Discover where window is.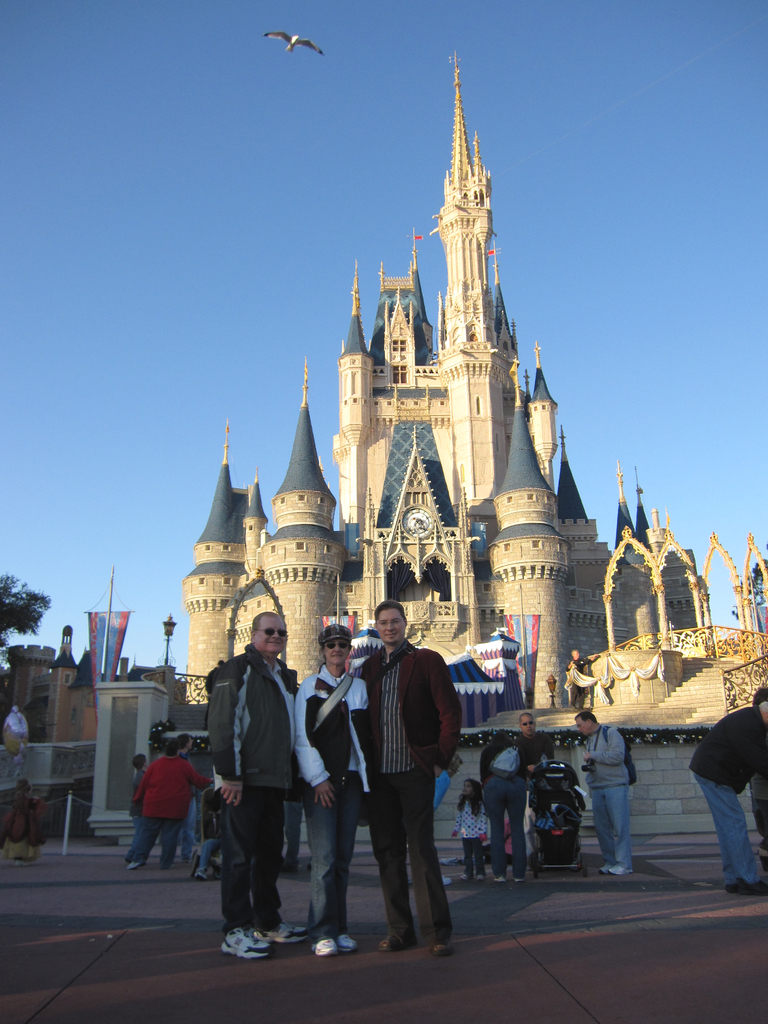
Discovered at <box>570,590,577,592</box>.
